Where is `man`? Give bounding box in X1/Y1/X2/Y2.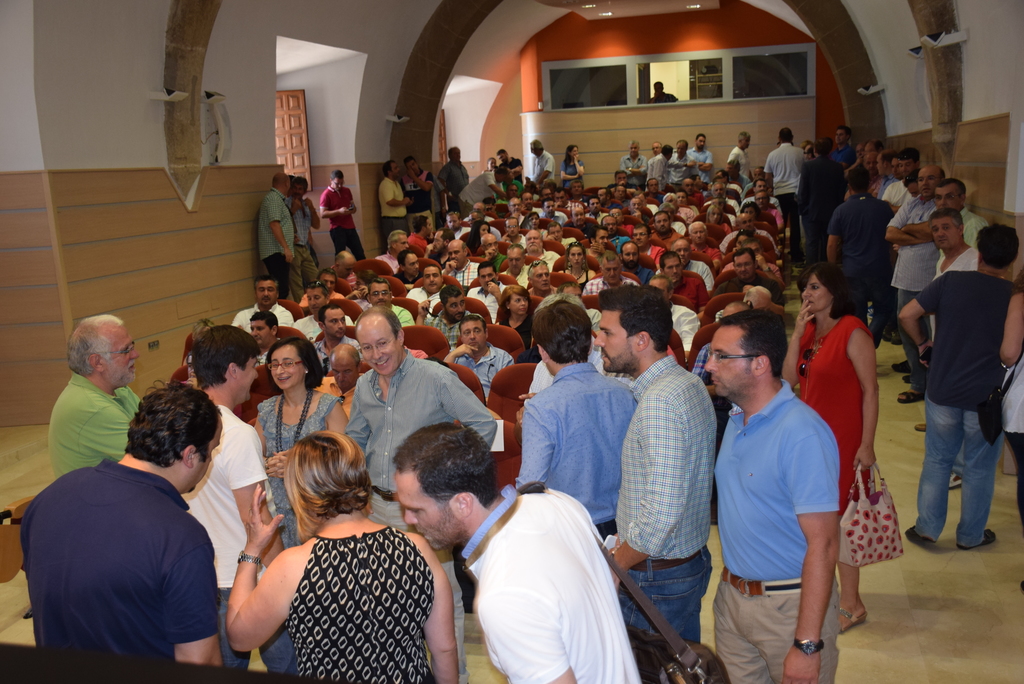
726/124/753/195.
